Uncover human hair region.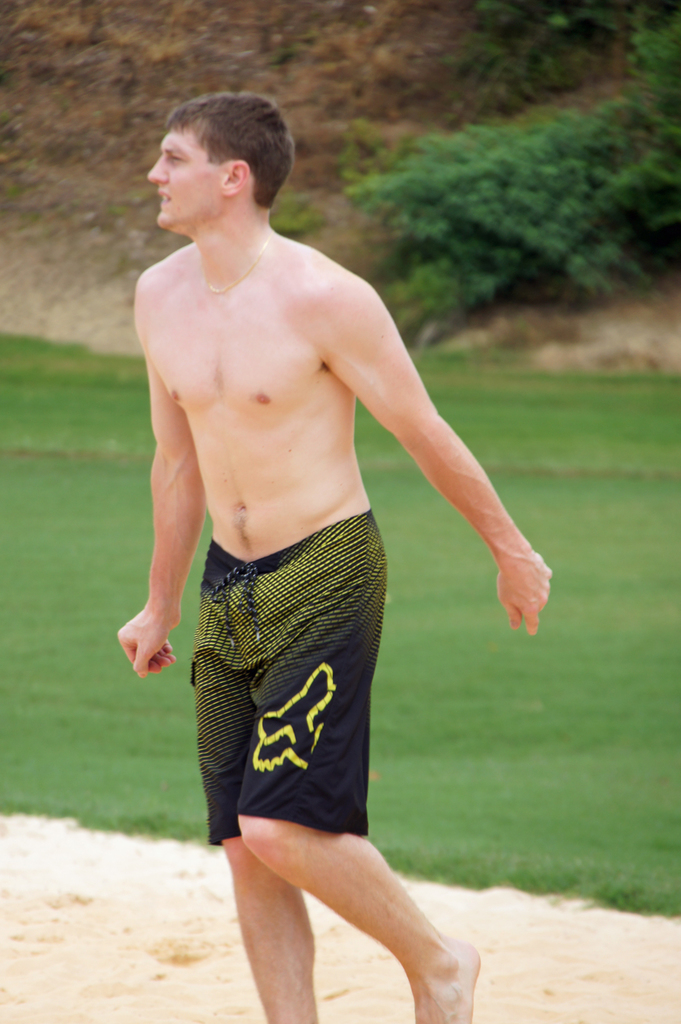
Uncovered: bbox=[152, 93, 285, 235].
